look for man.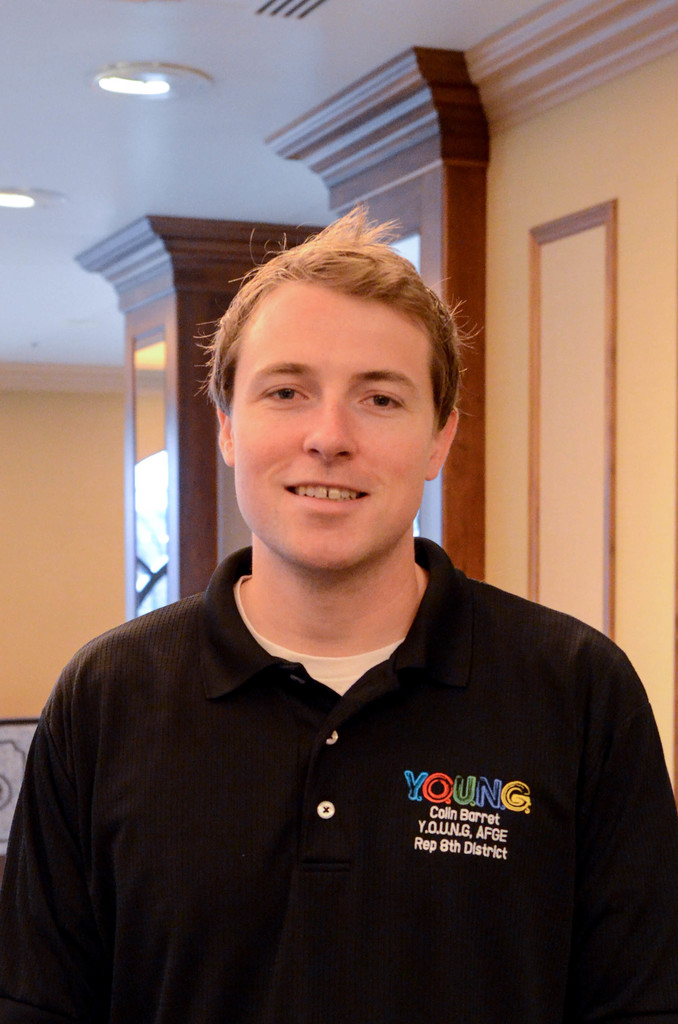
Found: 48:196:638:1023.
